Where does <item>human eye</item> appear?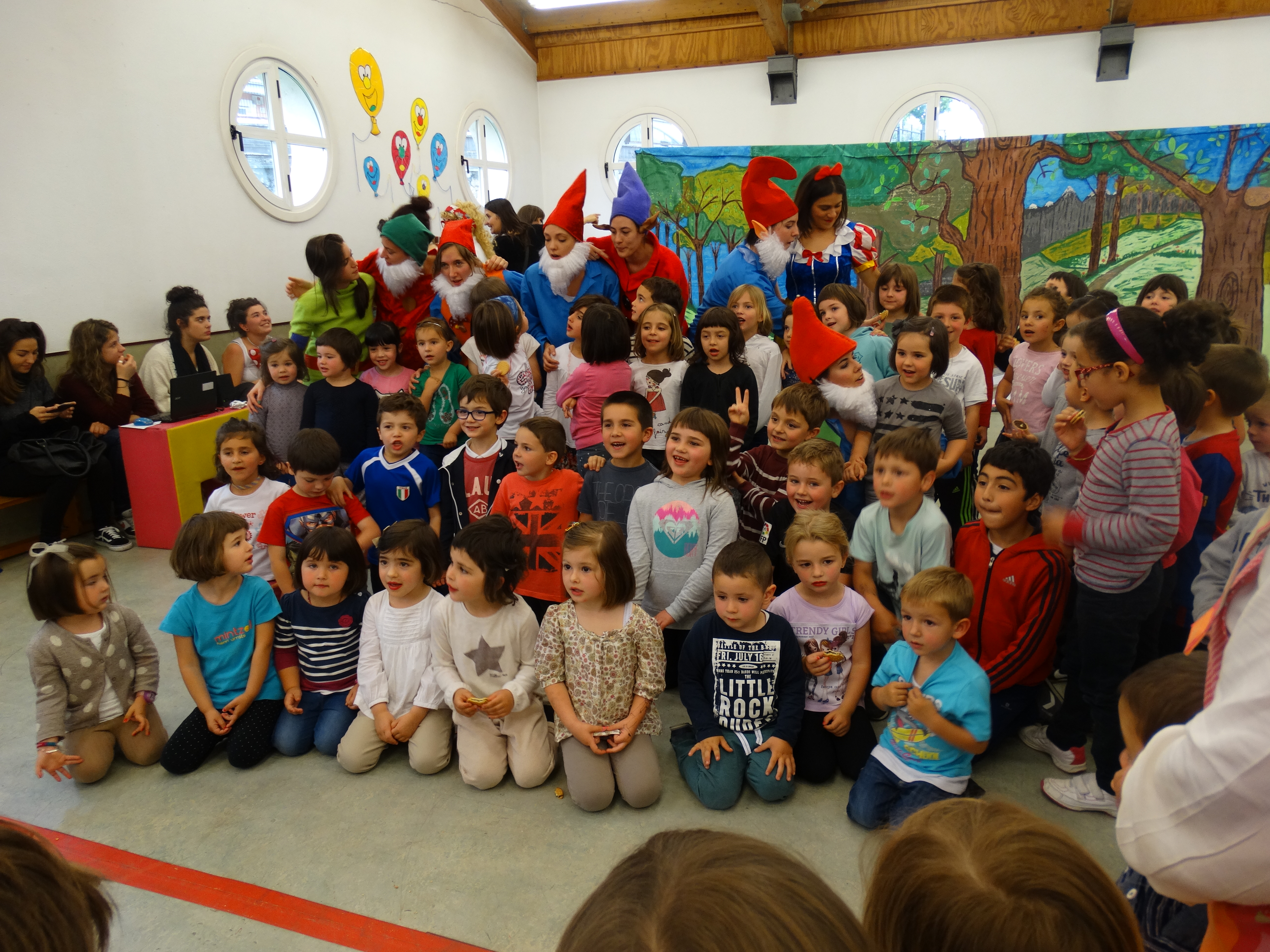
Appears at bbox=(259, 85, 261, 88).
